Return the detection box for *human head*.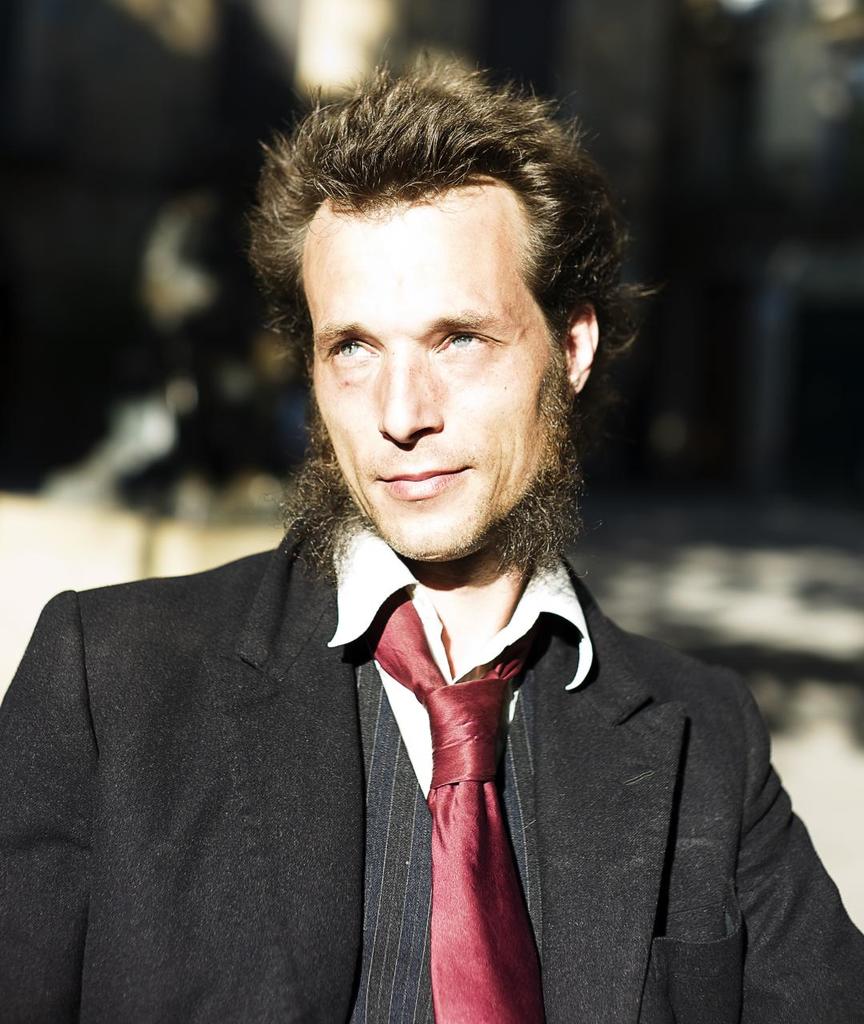
261,72,610,544.
